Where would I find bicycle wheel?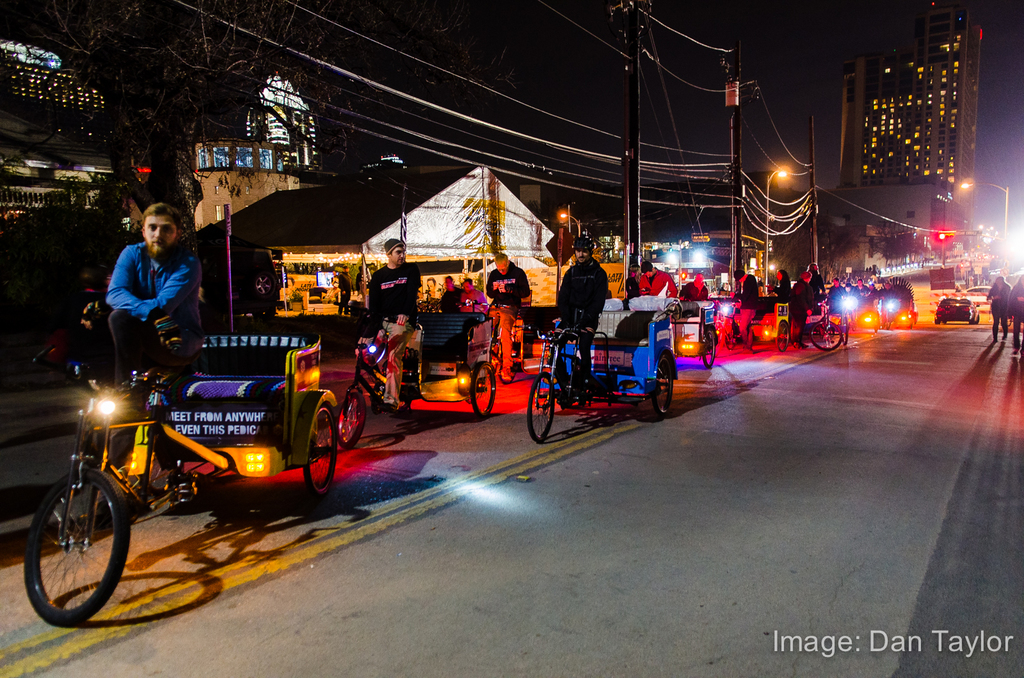
At <bbox>839, 311, 853, 354</bbox>.
